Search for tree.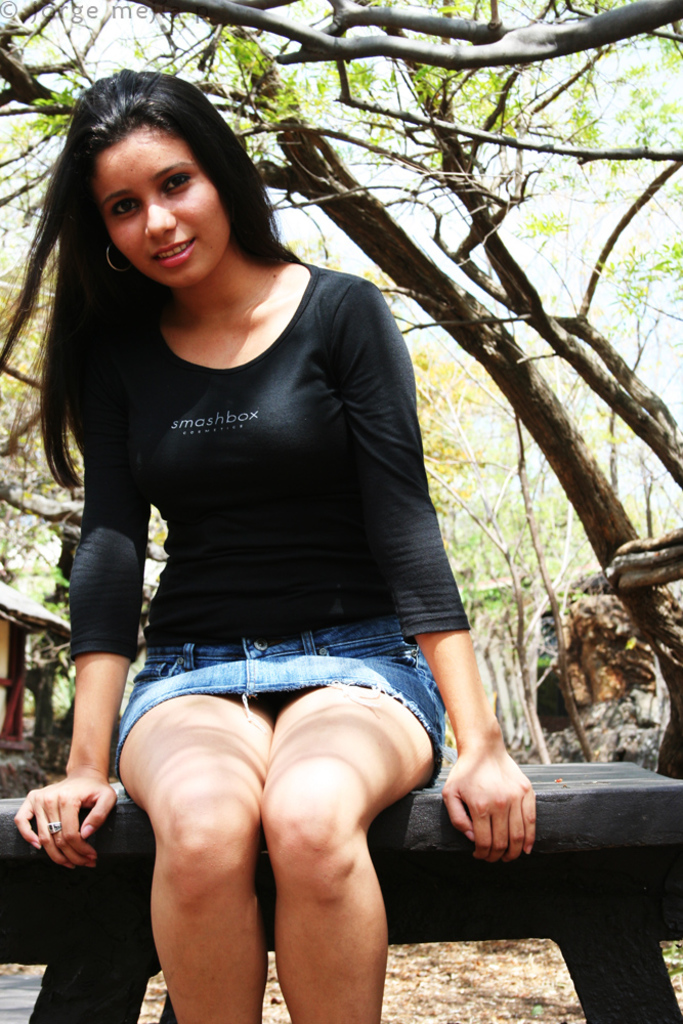
Found at (left=0, top=0, right=682, bottom=781).
